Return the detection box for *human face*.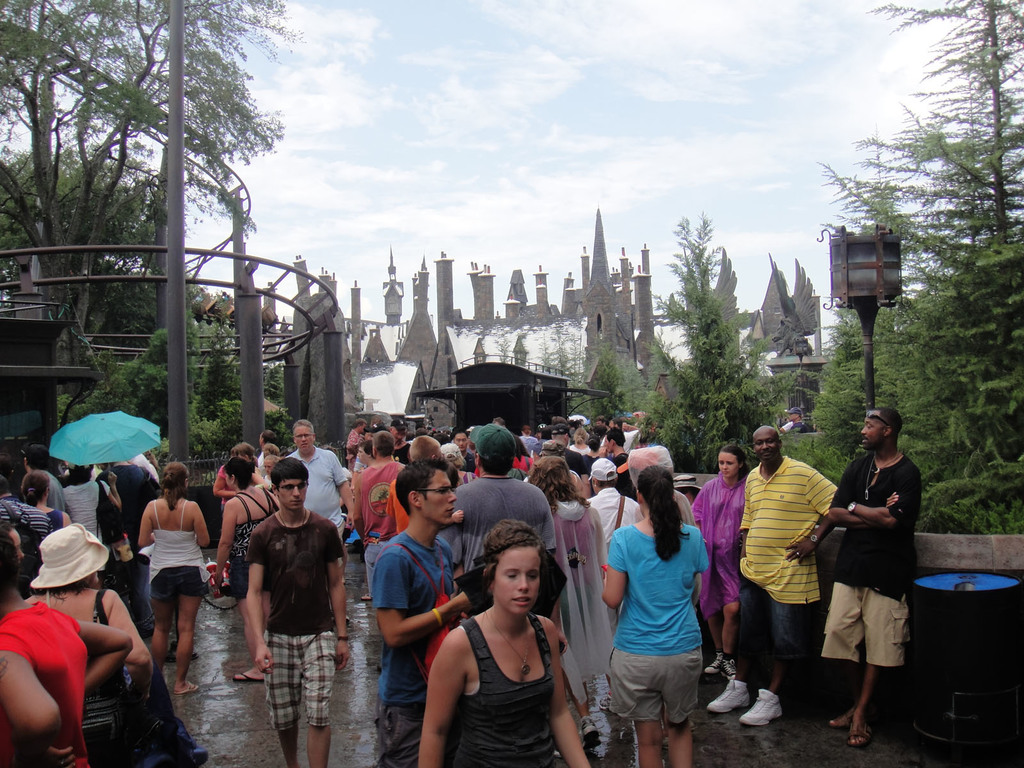
BBox(260, 460, 271, 472).
